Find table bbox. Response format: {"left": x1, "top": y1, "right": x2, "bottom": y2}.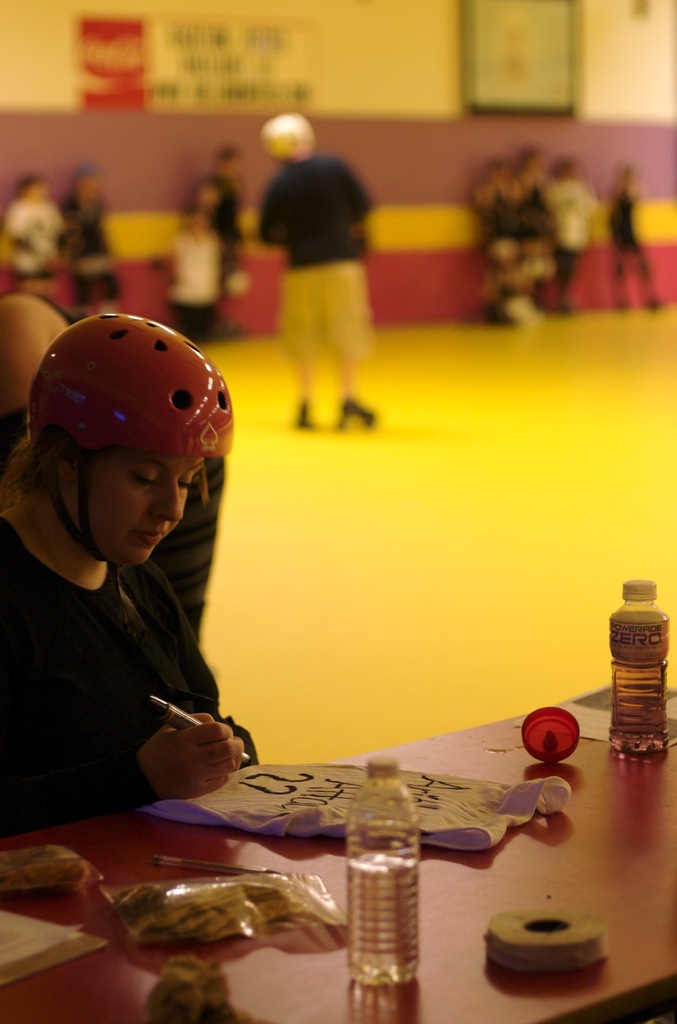
{"left": 0, "top": 650, "right": 676, "bottom": 1023}.
